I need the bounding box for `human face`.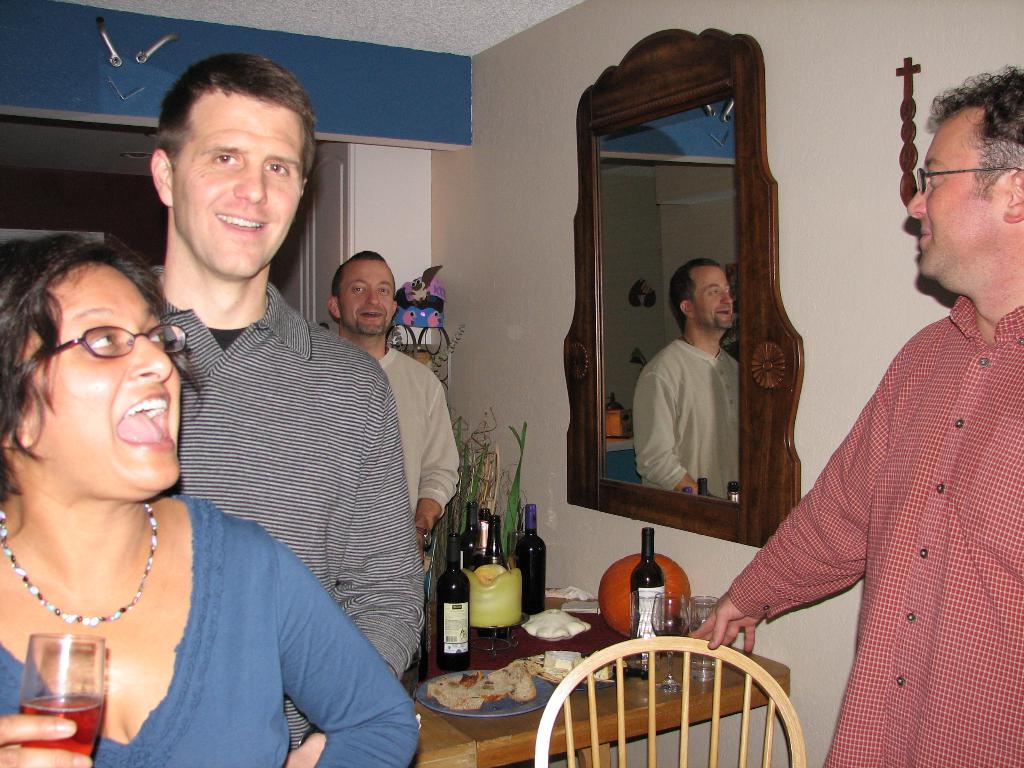
Here it is: bbox(692, 269, 731, 326).
